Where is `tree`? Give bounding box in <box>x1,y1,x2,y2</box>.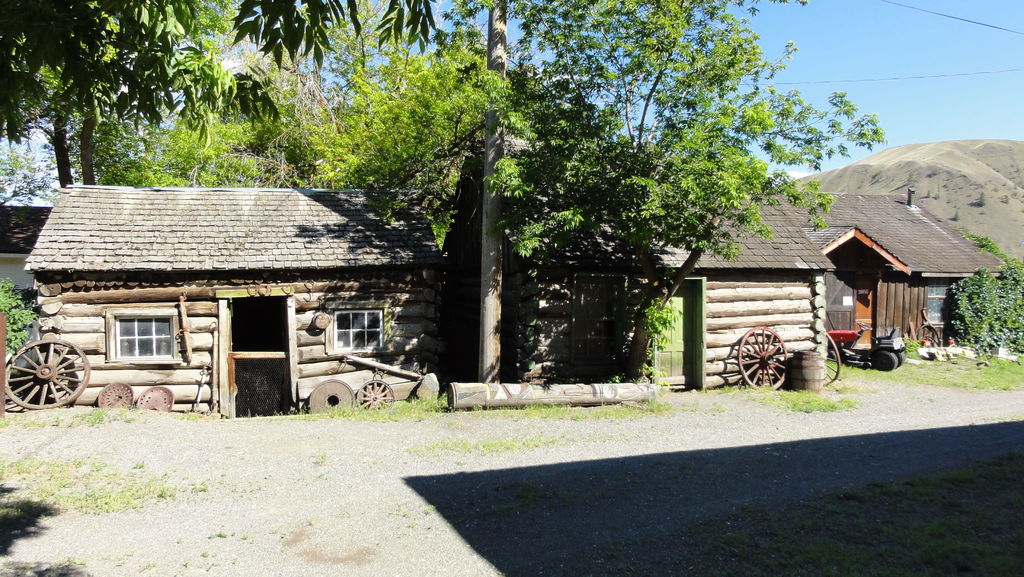
<box>956,261,1011,349</box>.
